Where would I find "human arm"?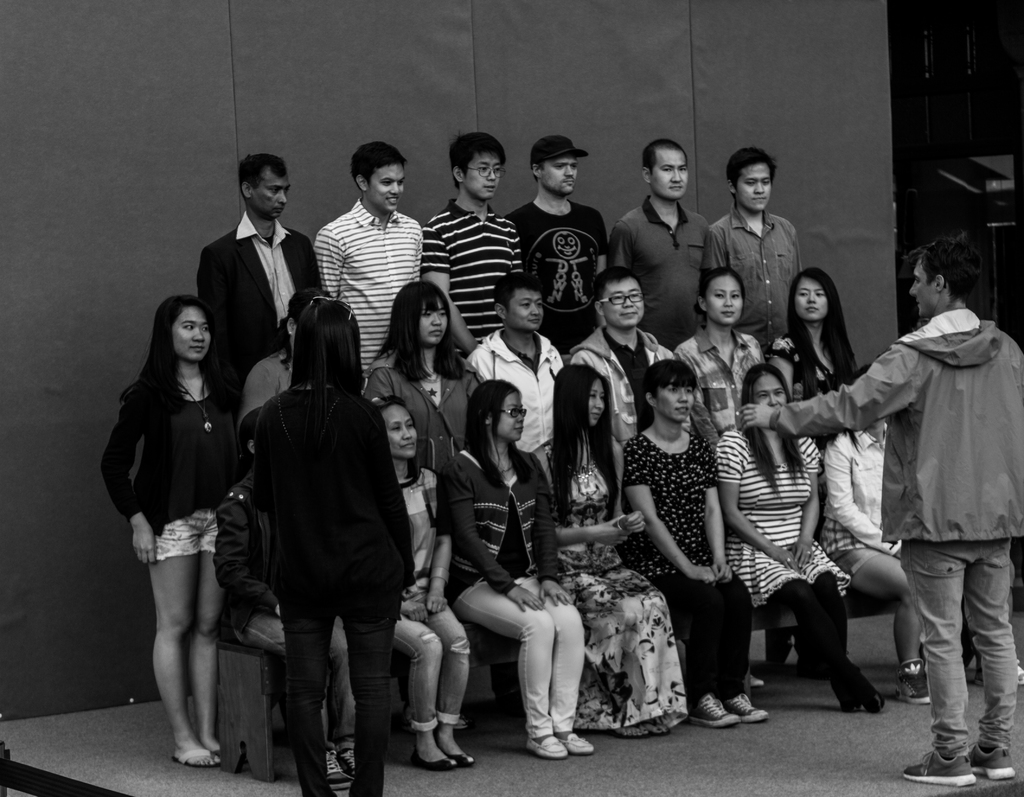
At (702,487,733,583).
